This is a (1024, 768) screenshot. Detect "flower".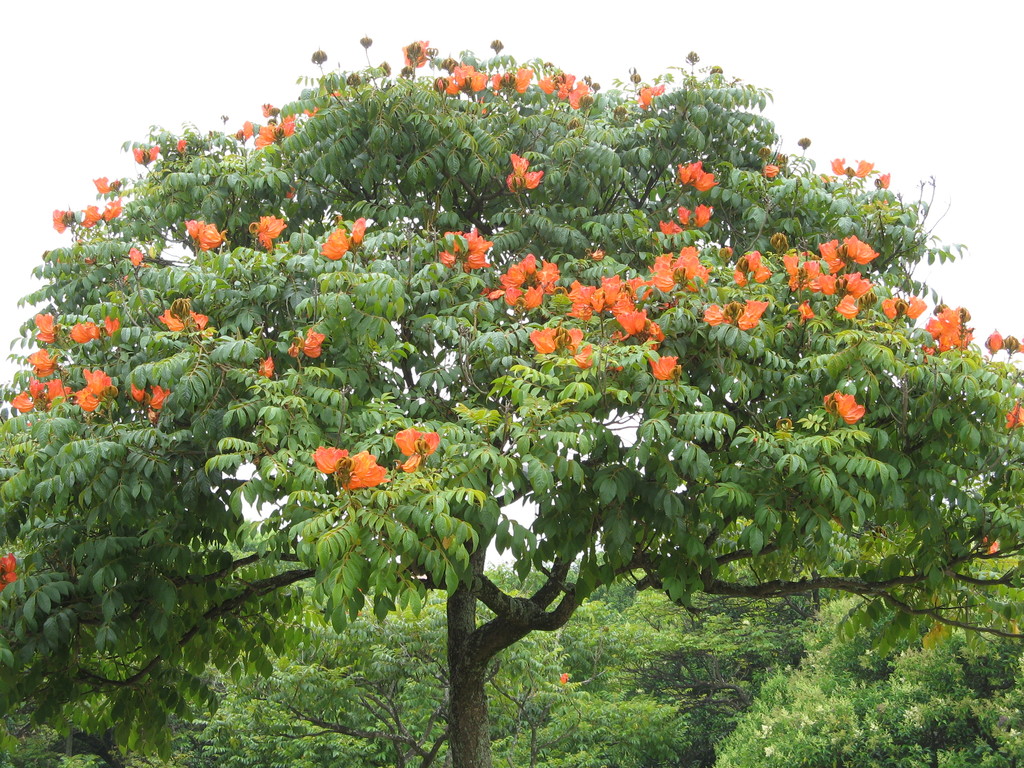
left=47, top=378, right=71, bottom=410.
